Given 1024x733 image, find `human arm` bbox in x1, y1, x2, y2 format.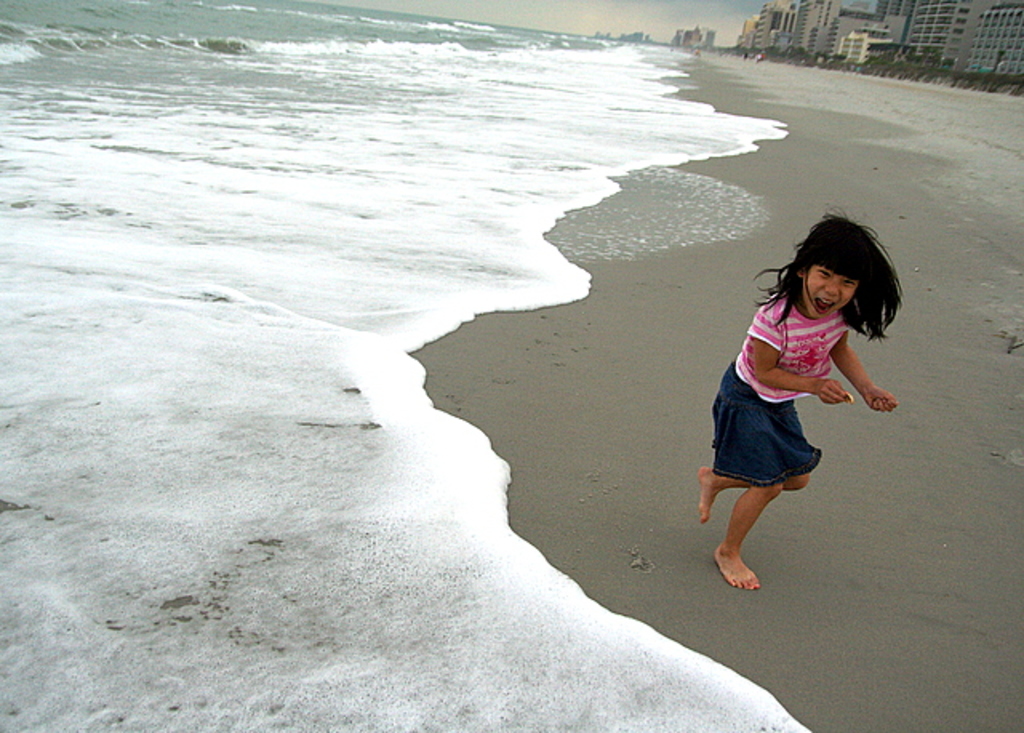
838, 328, 904, 426.
